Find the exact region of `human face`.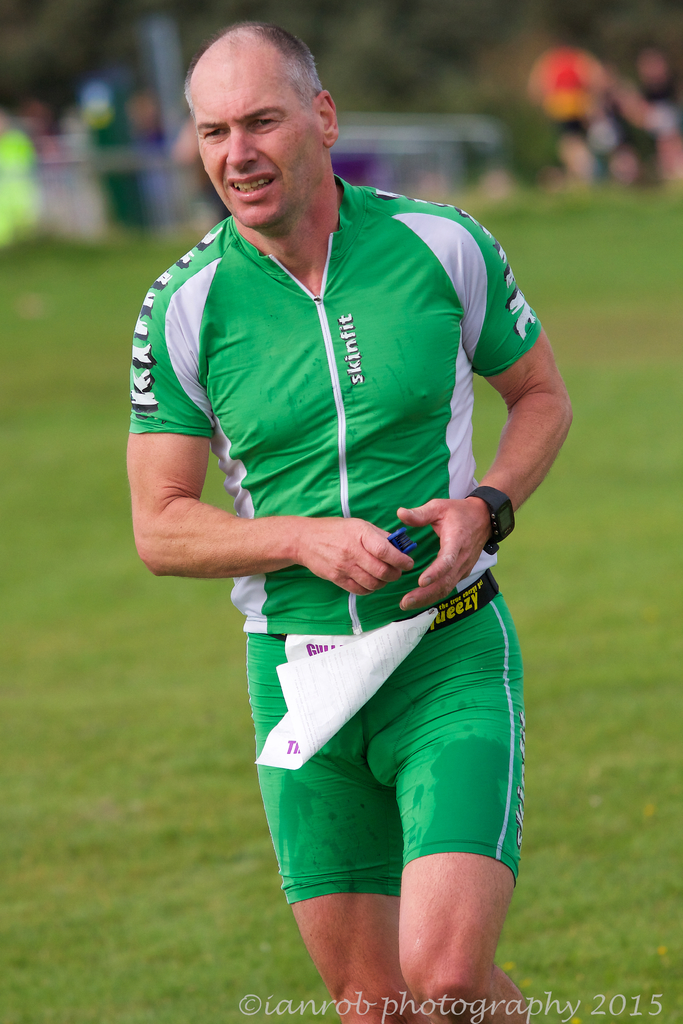
Exact region: locate(191, 52, 324, 230).
